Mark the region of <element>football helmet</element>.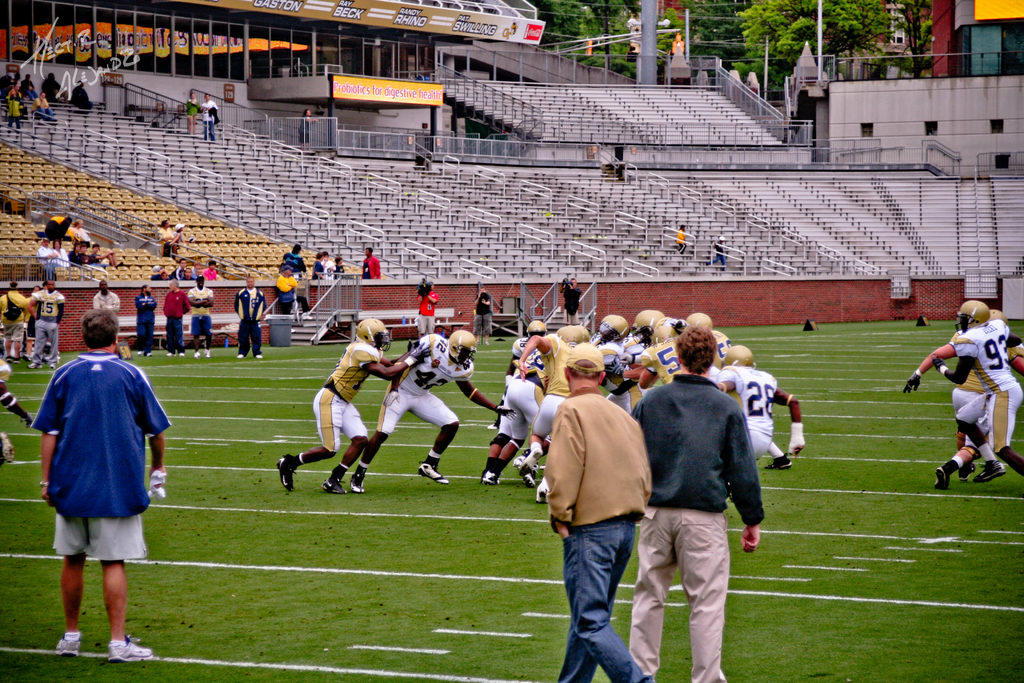
Region: <bbox>595, 315, 628, 340</bbox>.
